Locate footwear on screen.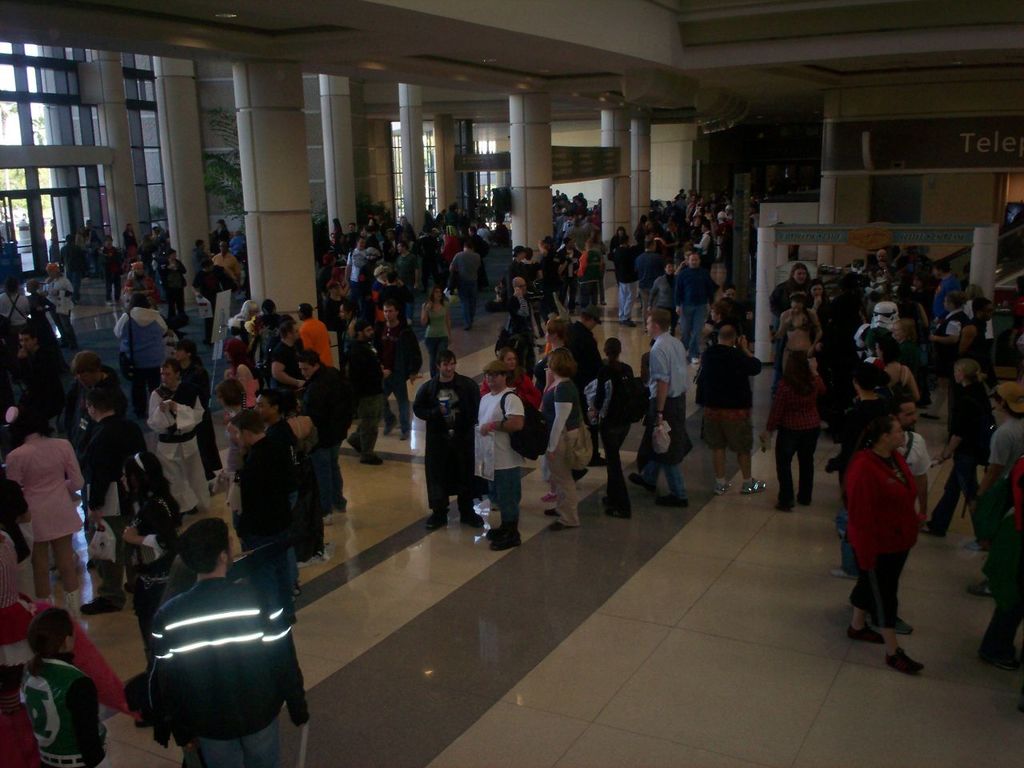
On screen at 550/518/562/530.
